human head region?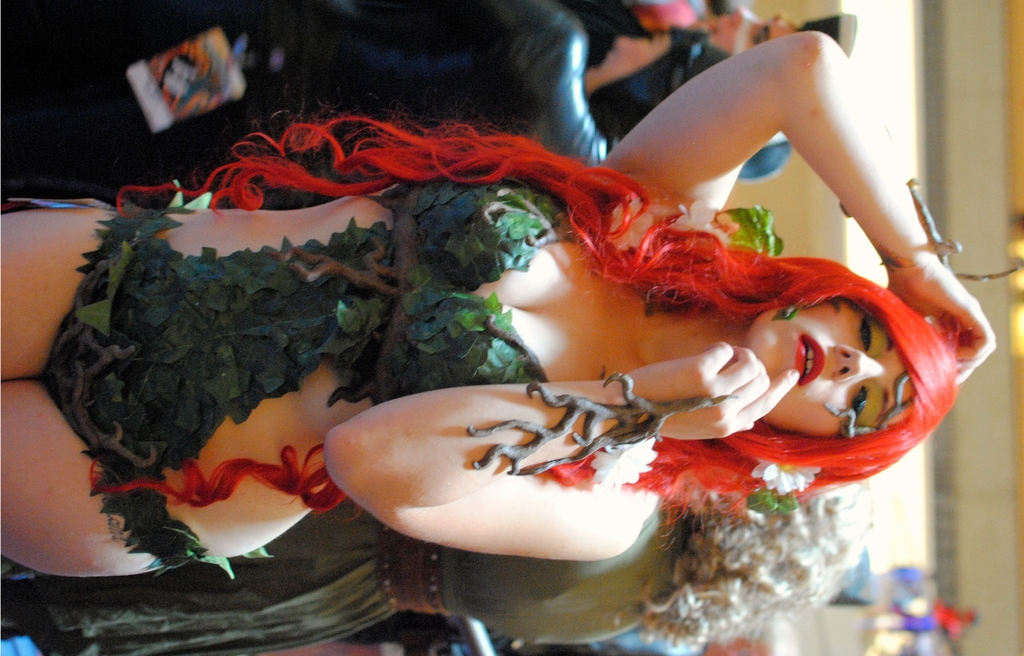
locate(687, 0, 806, 84)
